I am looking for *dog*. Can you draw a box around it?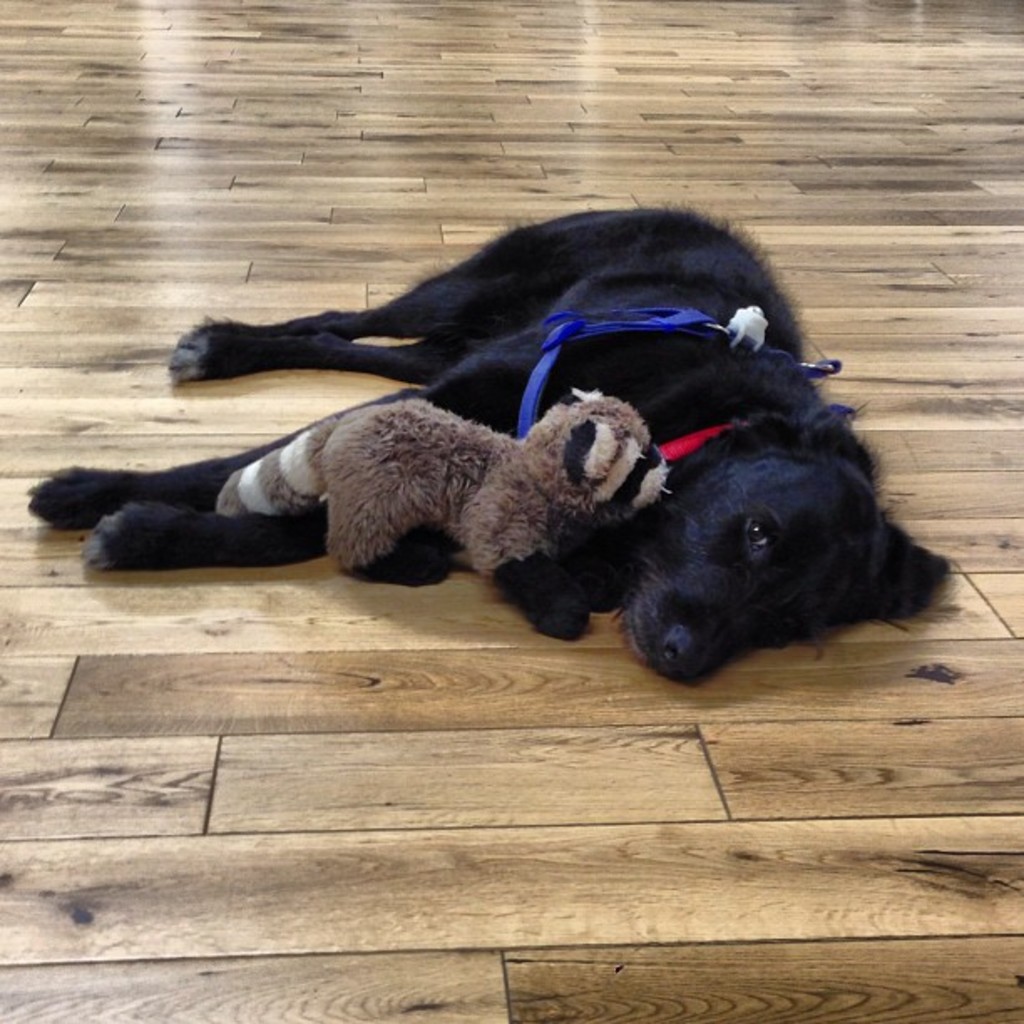
Sure, the bounding box is bbox=(216, 388, 673, 648).
